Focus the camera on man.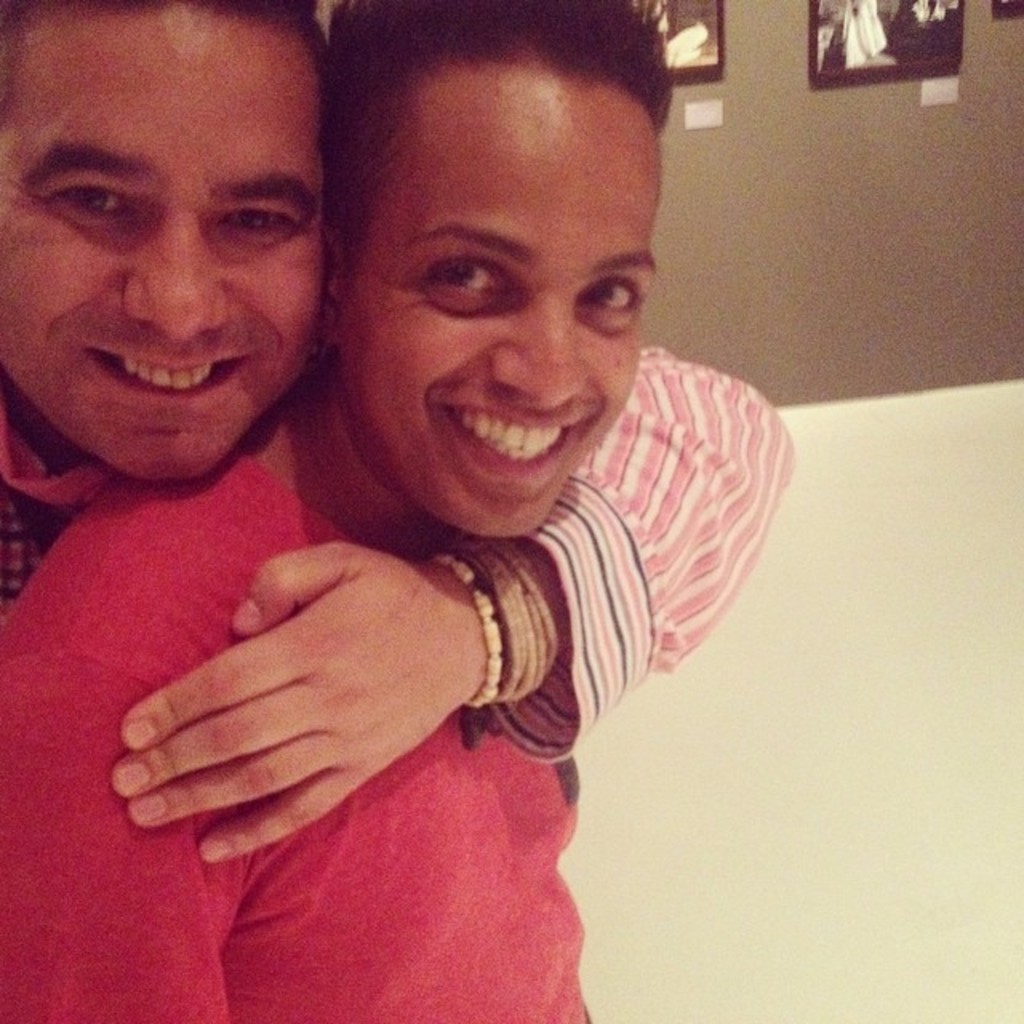
Focus region: 0:0:806:874.
